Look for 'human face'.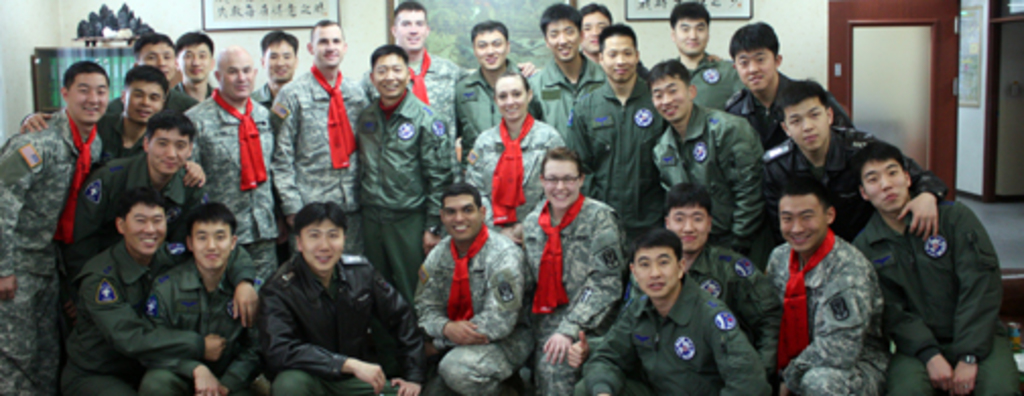
Found: (599,32,638,83).
